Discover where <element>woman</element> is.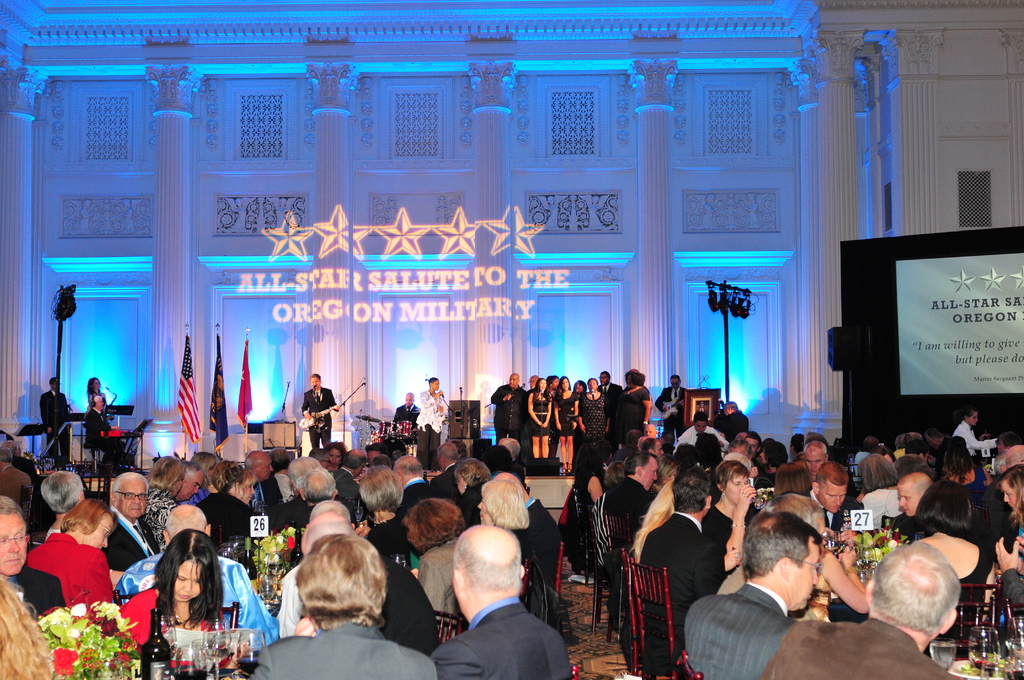
Discovered at (110, 519, 239, 679).
